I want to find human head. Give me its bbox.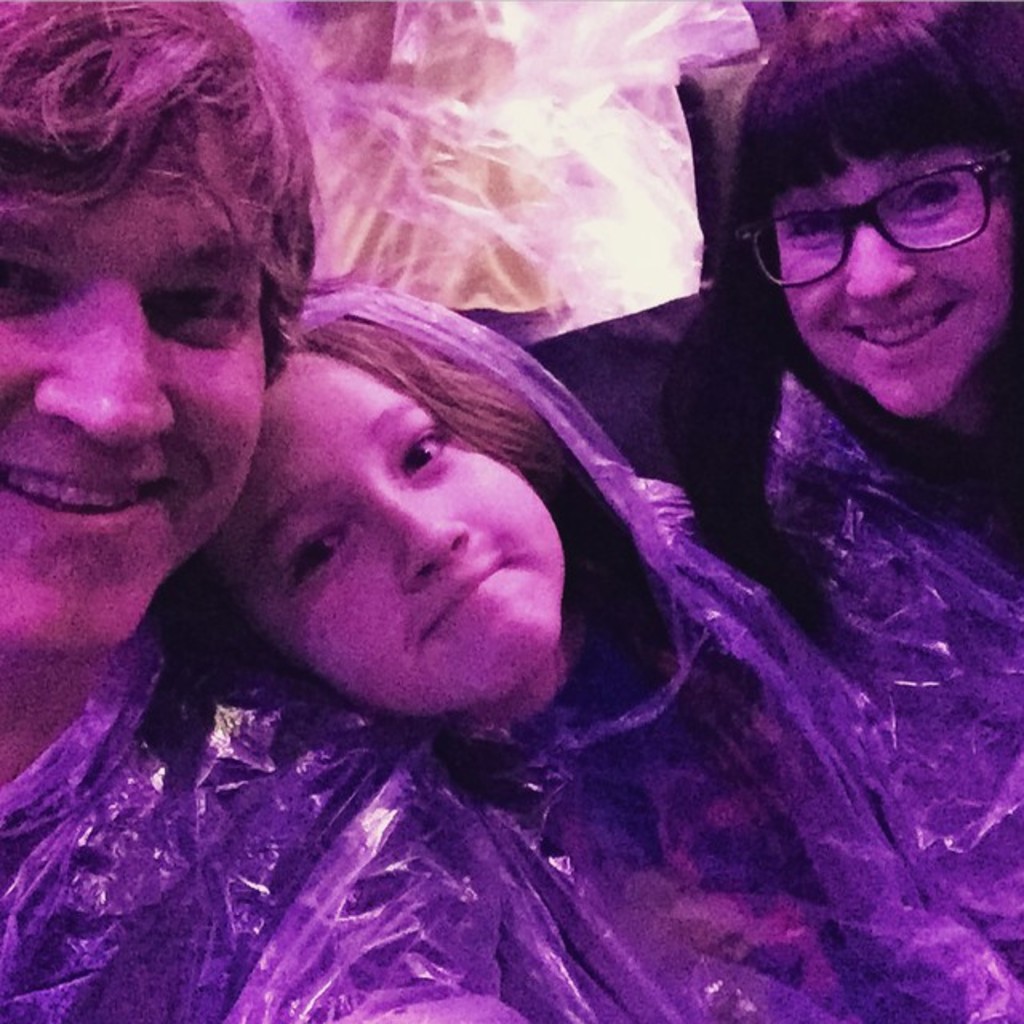
x1=0, y1=0, x2=317, y2=662.
